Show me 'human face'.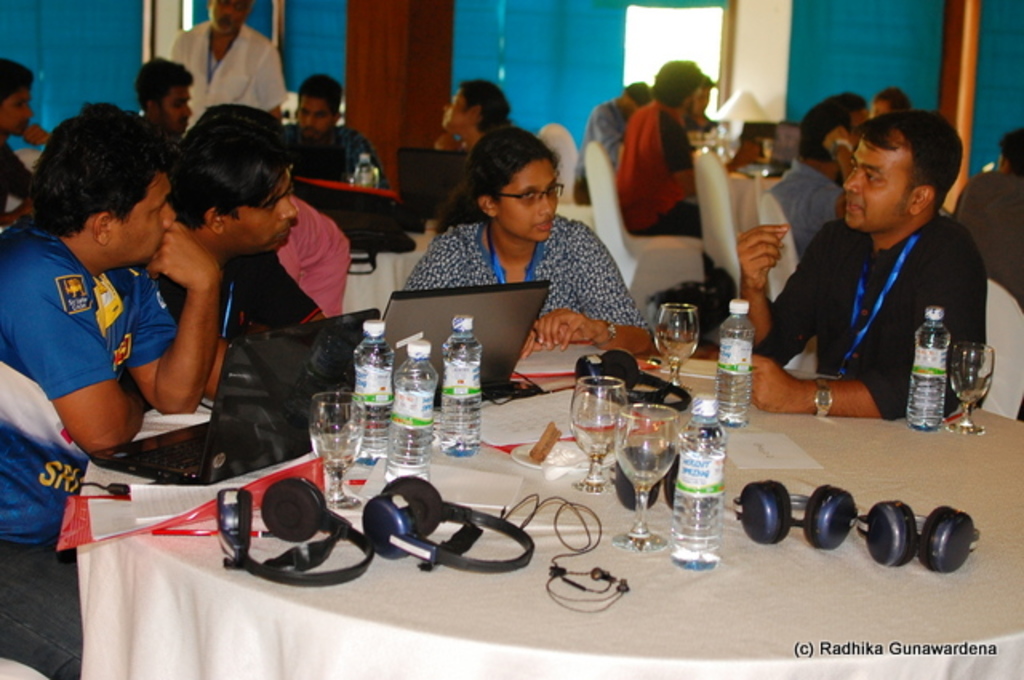
'human face' is here: rect(298, 98, 334, 141).
